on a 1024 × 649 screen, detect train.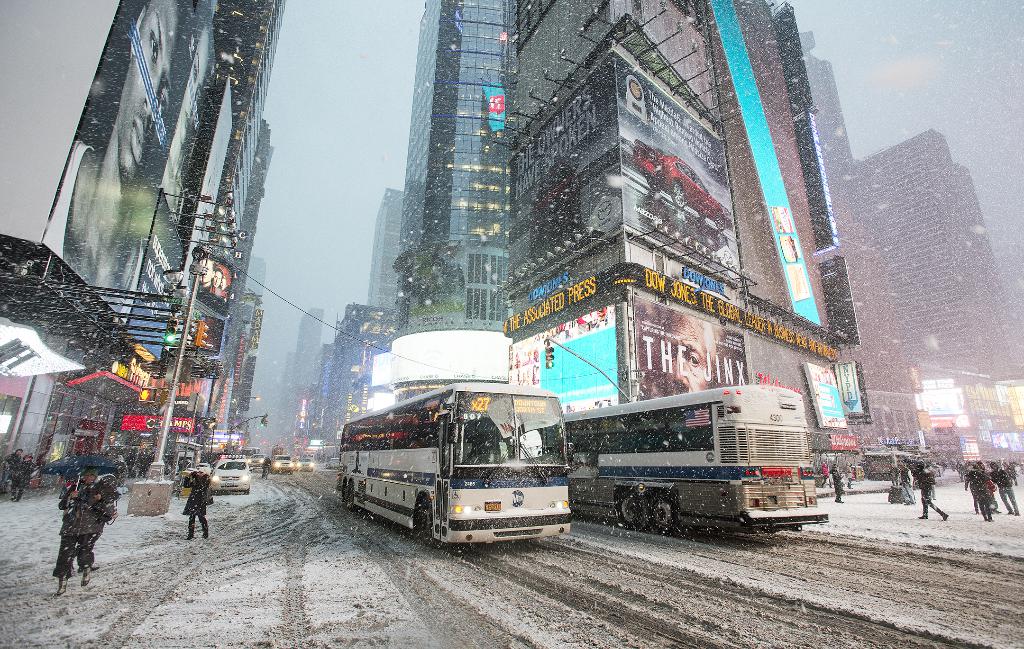
569, 382, 828, 536.
